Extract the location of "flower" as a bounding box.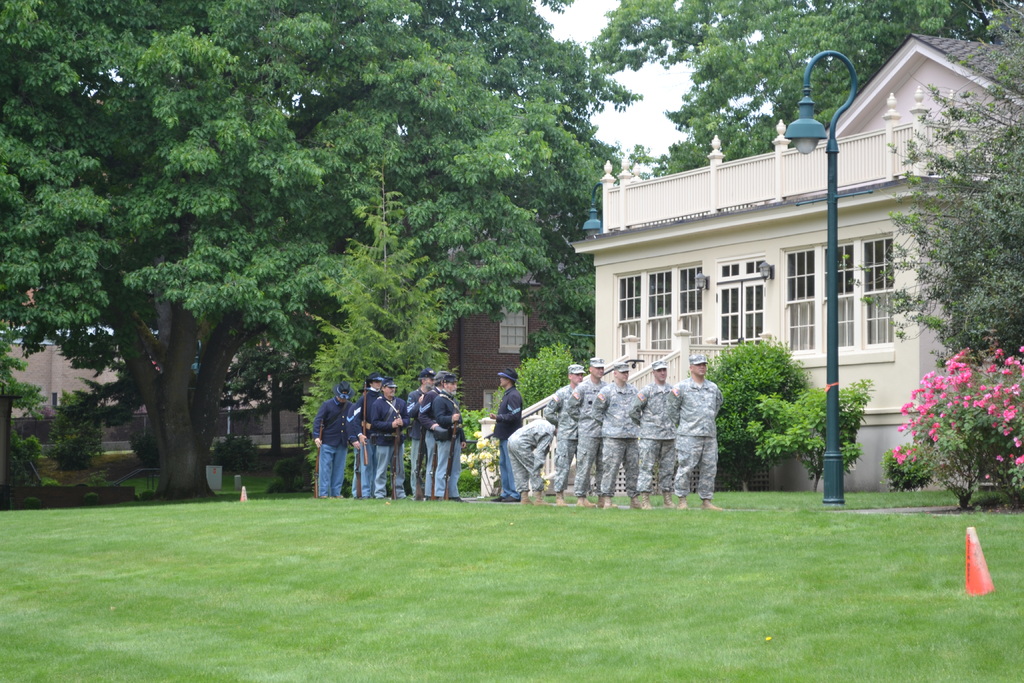
box=[1004, 428, 1009, 434].
